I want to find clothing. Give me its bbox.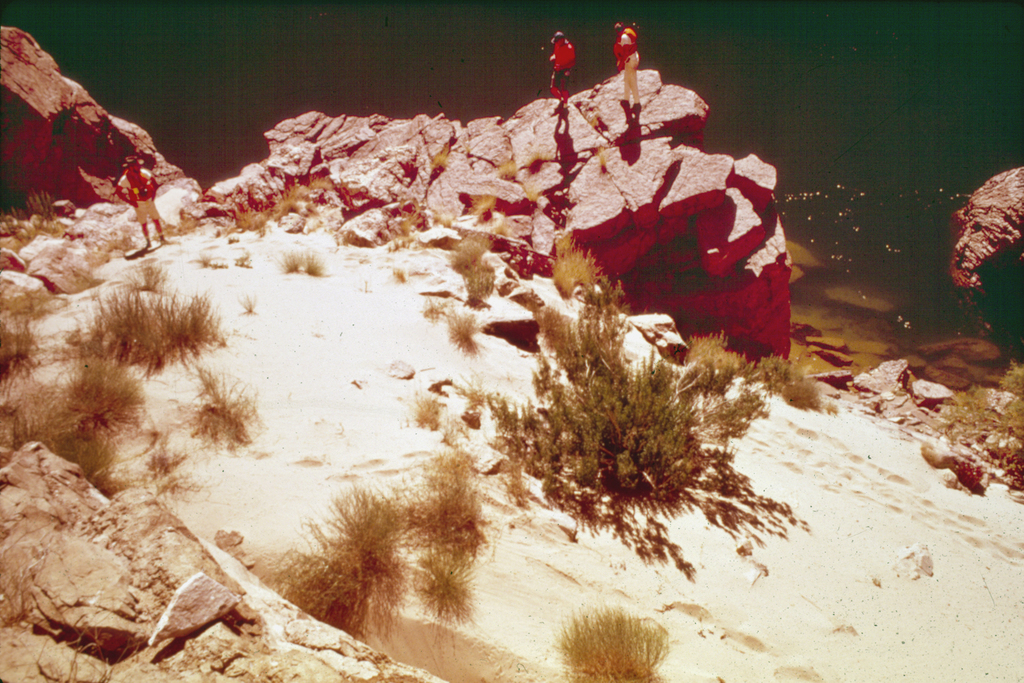
l=546, t=35, r=578, b=103.
